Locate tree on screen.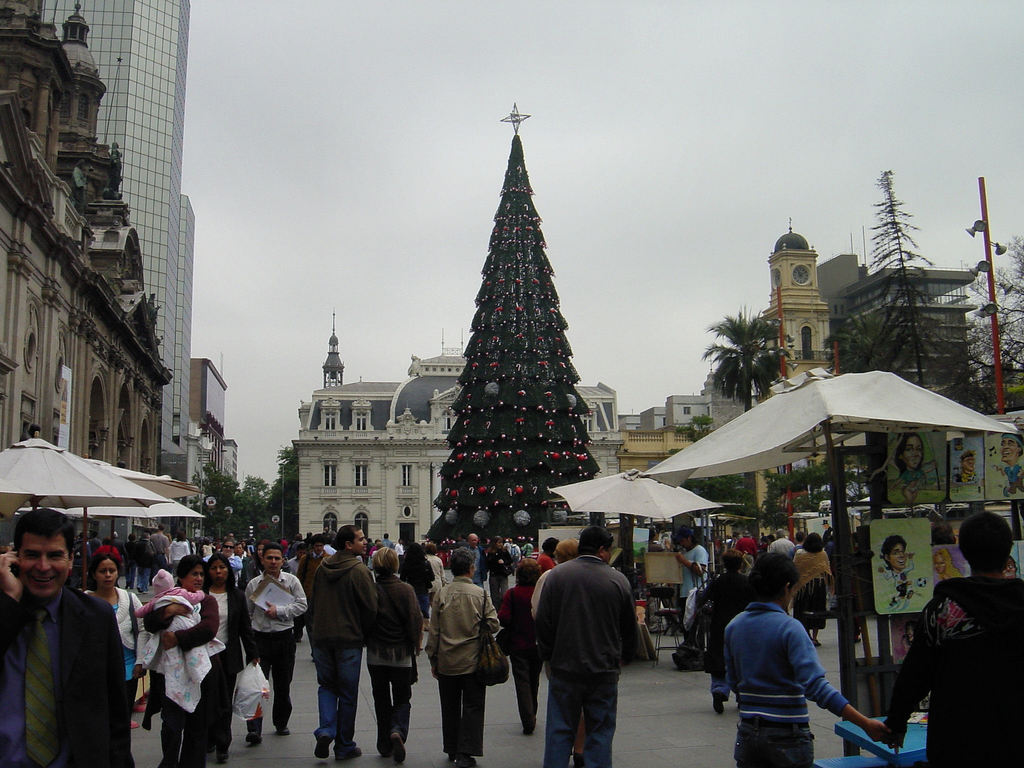
On screen at [left=818, top=330, right=865, bottom=373].
